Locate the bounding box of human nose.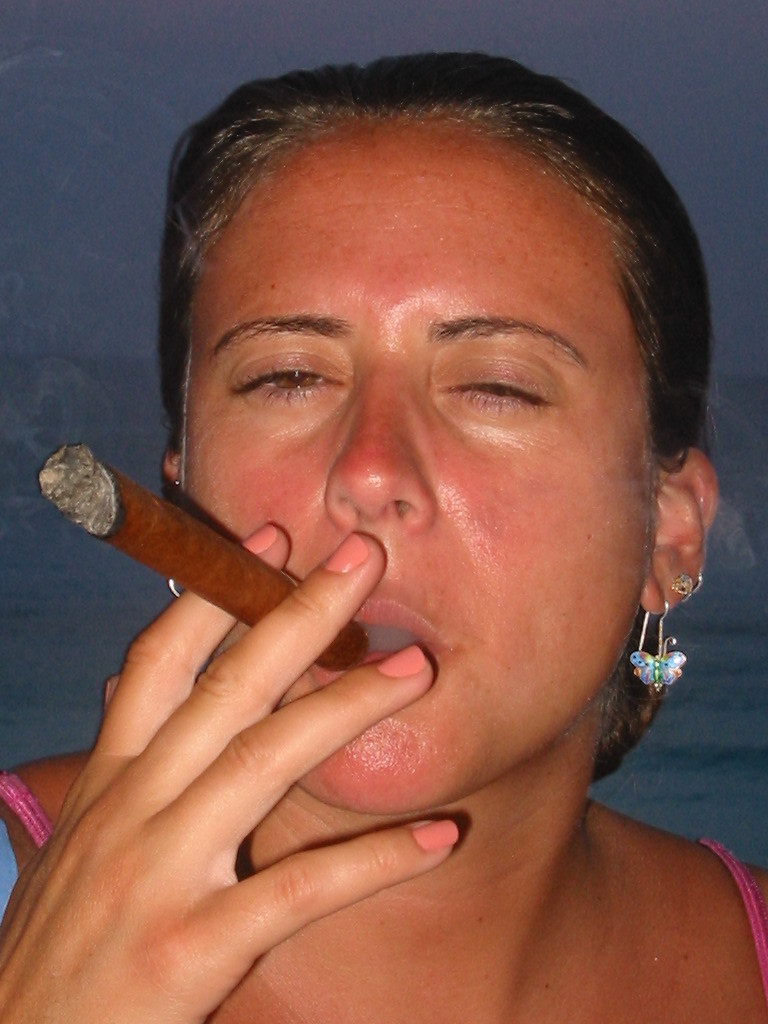
Bounding box: rect(327, 378, 440, 538).
